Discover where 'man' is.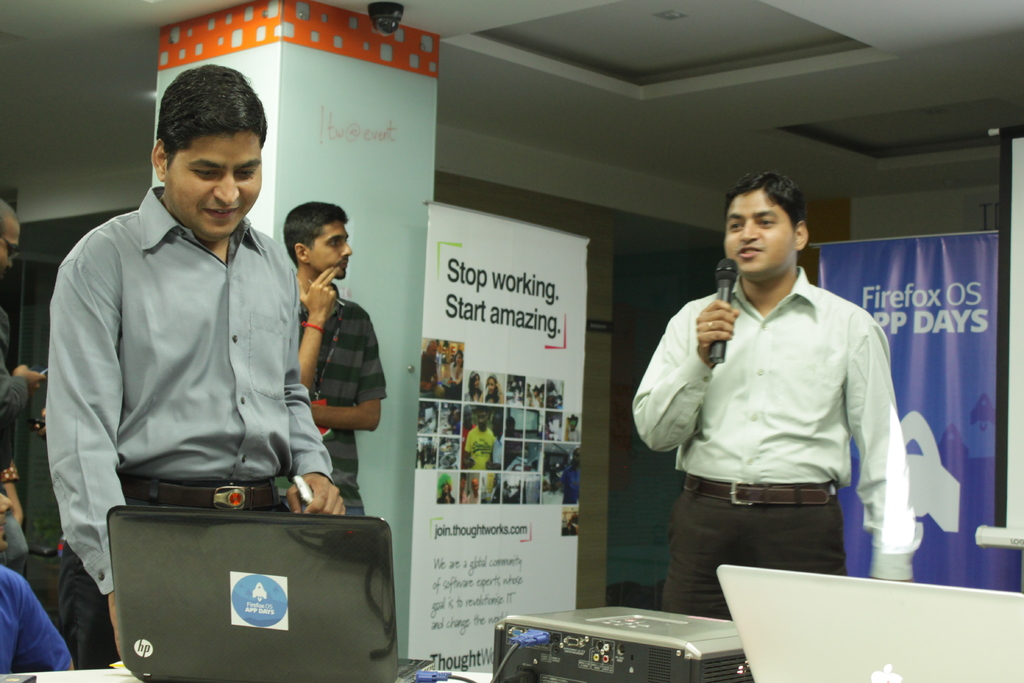
Discovered at Rect(484, 406, 500, 466).
